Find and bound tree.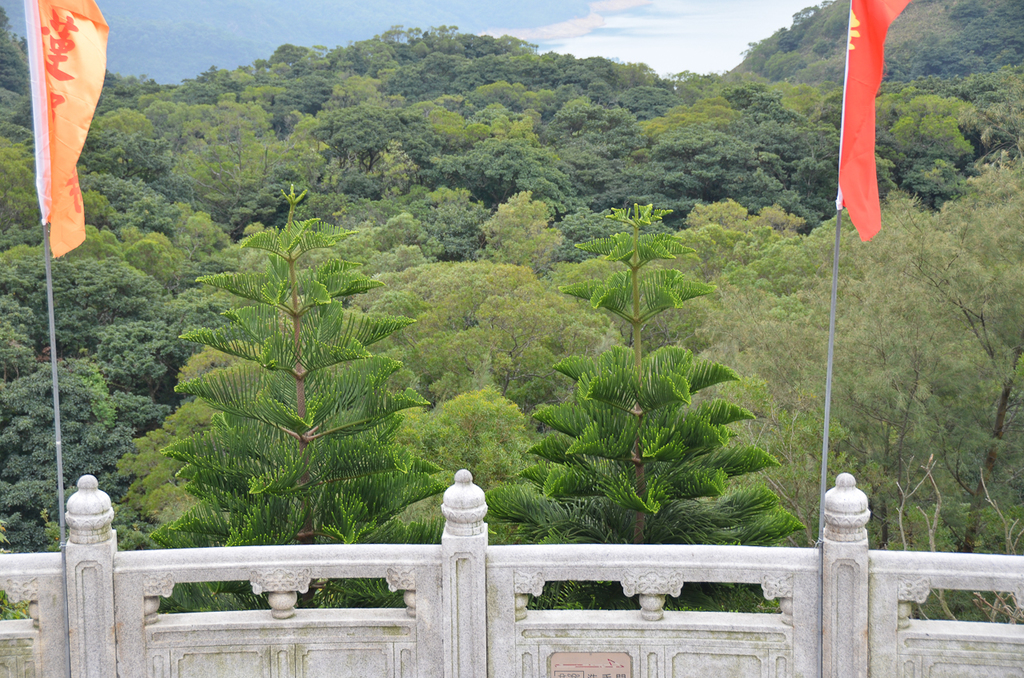
Bound: 886:108:978:211.
